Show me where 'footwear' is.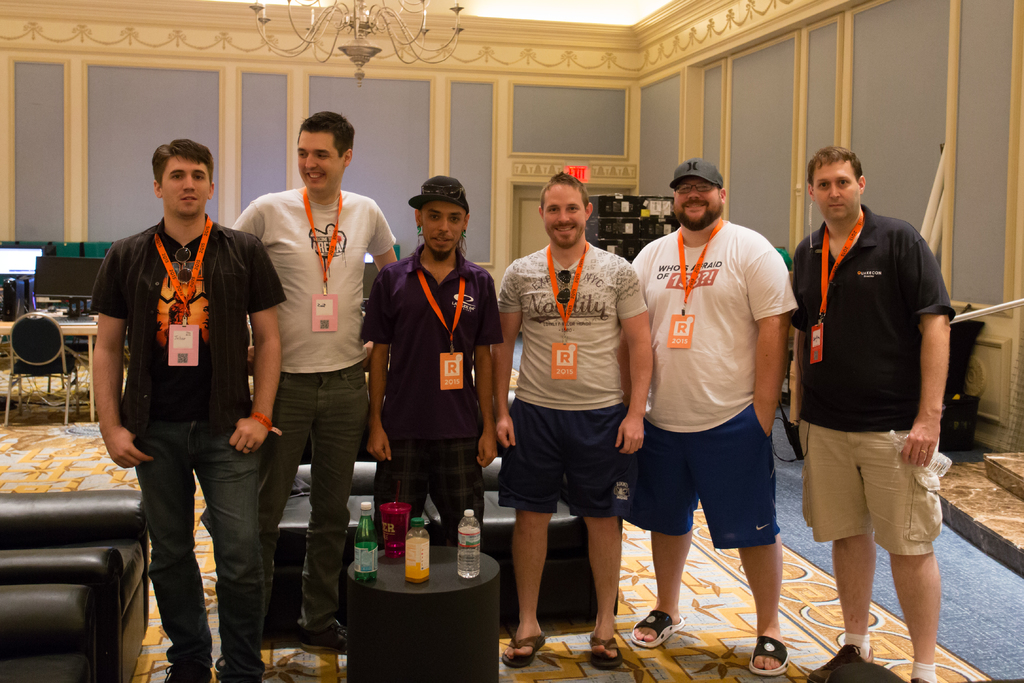
'footwear' is at <box>301,620,349,654</box>.
